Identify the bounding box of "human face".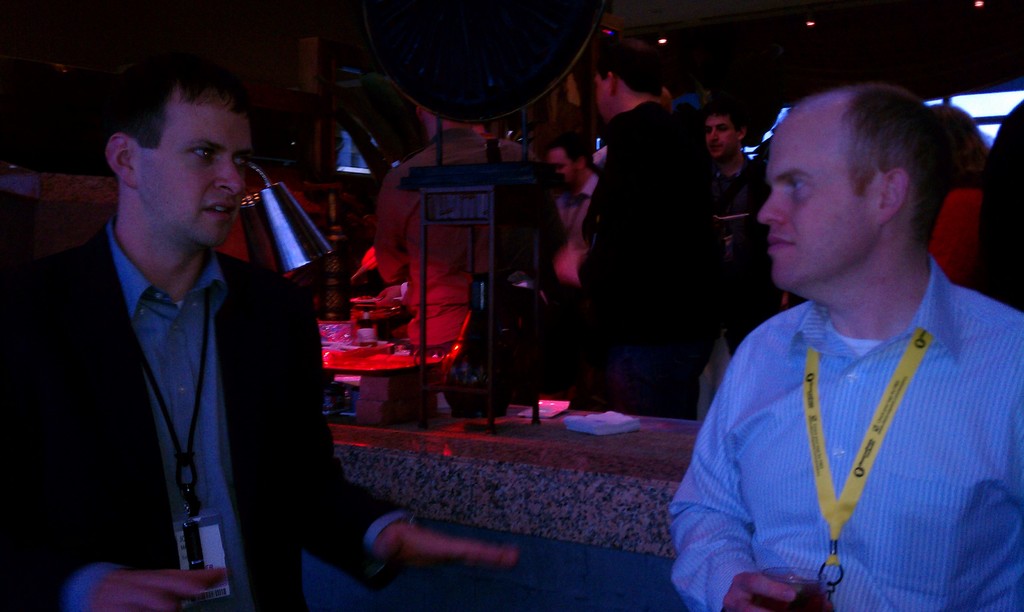
(left=130, top=97, right=252, bottom=256).
